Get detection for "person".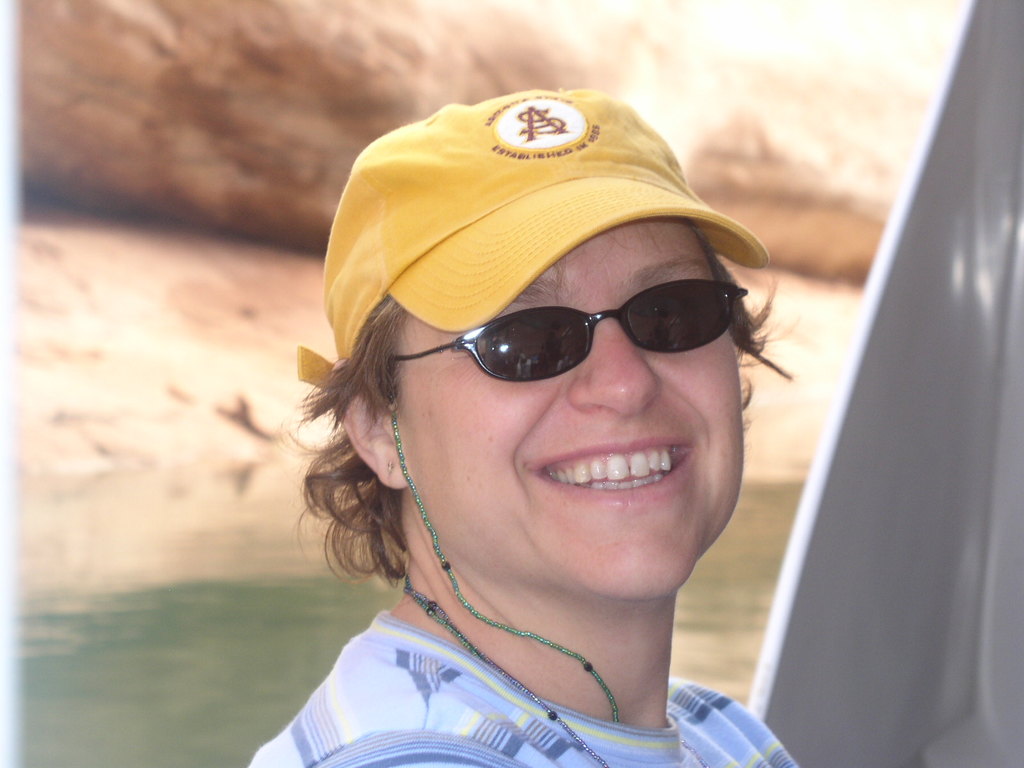
Detection: <bbox>260, 79, 842, 767</bbox>.
